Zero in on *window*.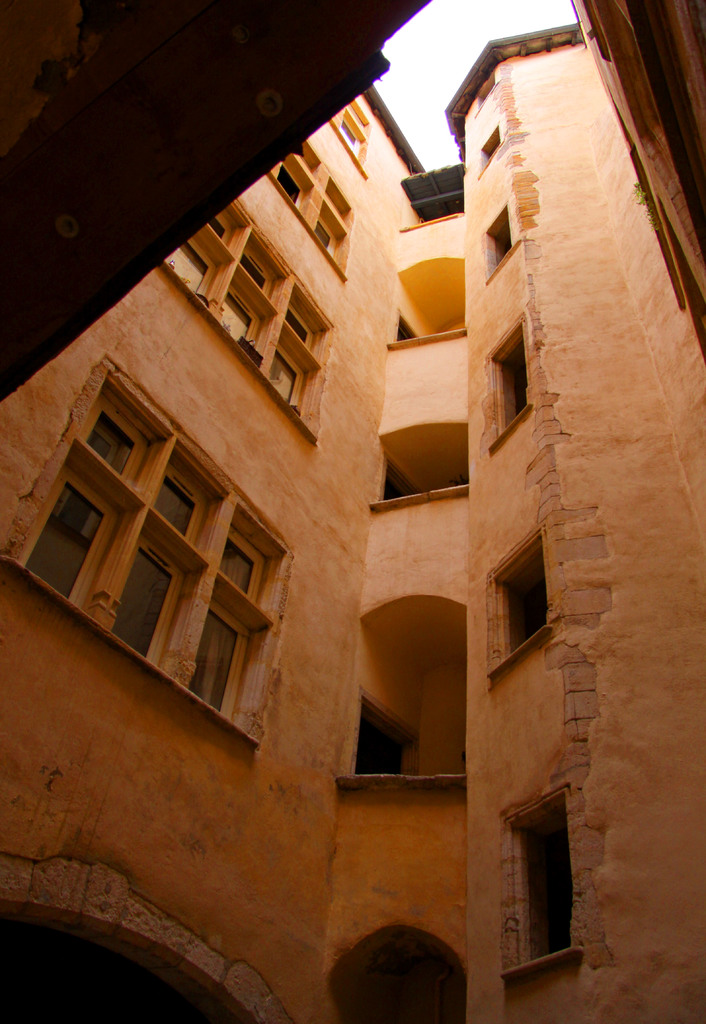
Zeroed in: BBox(493, 526, 558, 678).
